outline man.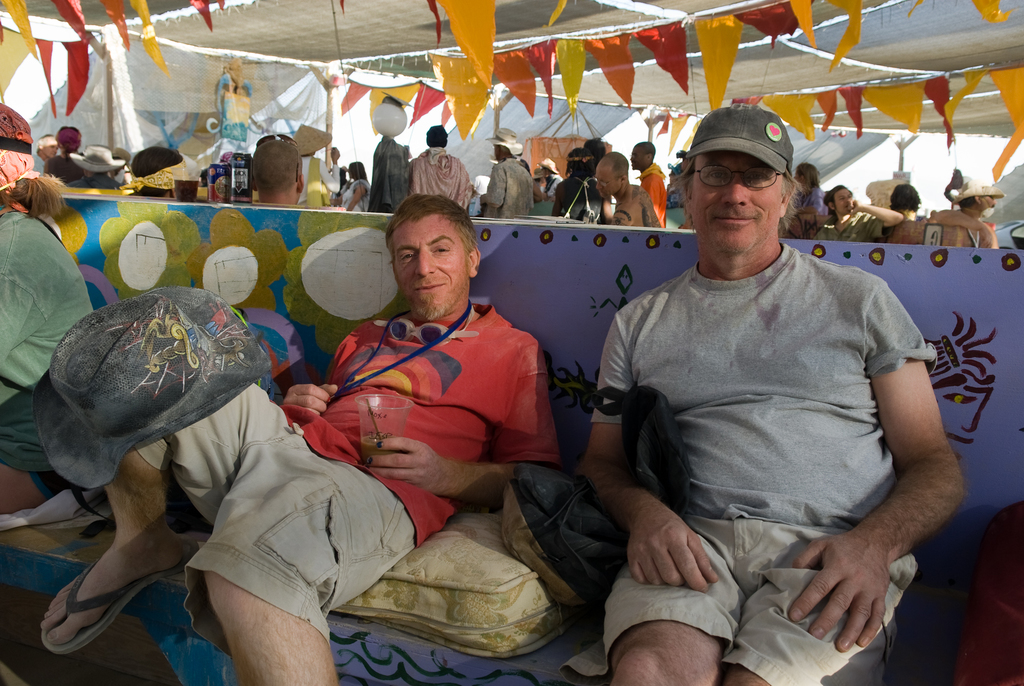
Outline: 63, 147, 130, 202.
